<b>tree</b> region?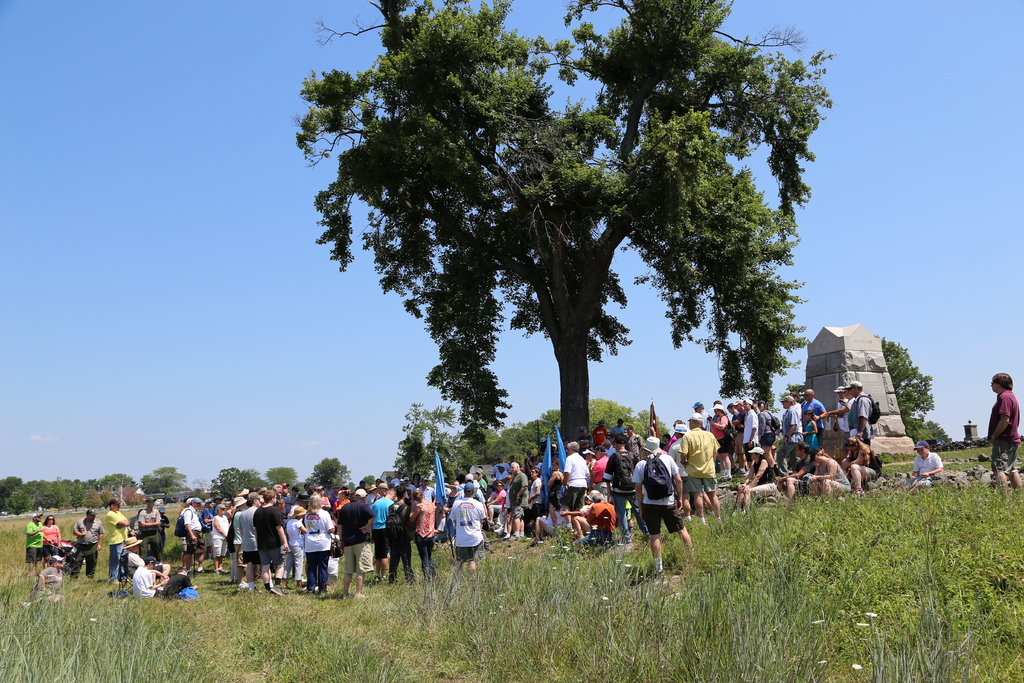
(588,393,641,438)
